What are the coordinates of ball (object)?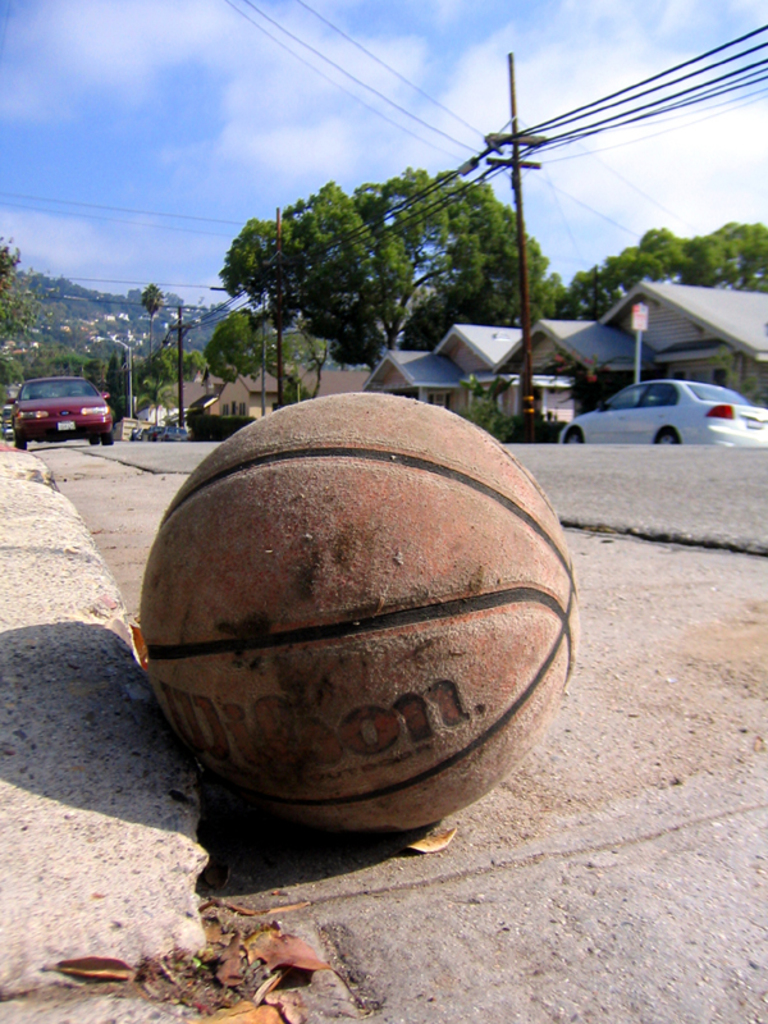
pyautogui.locateOnScreen(143, 390, 582, 835).
